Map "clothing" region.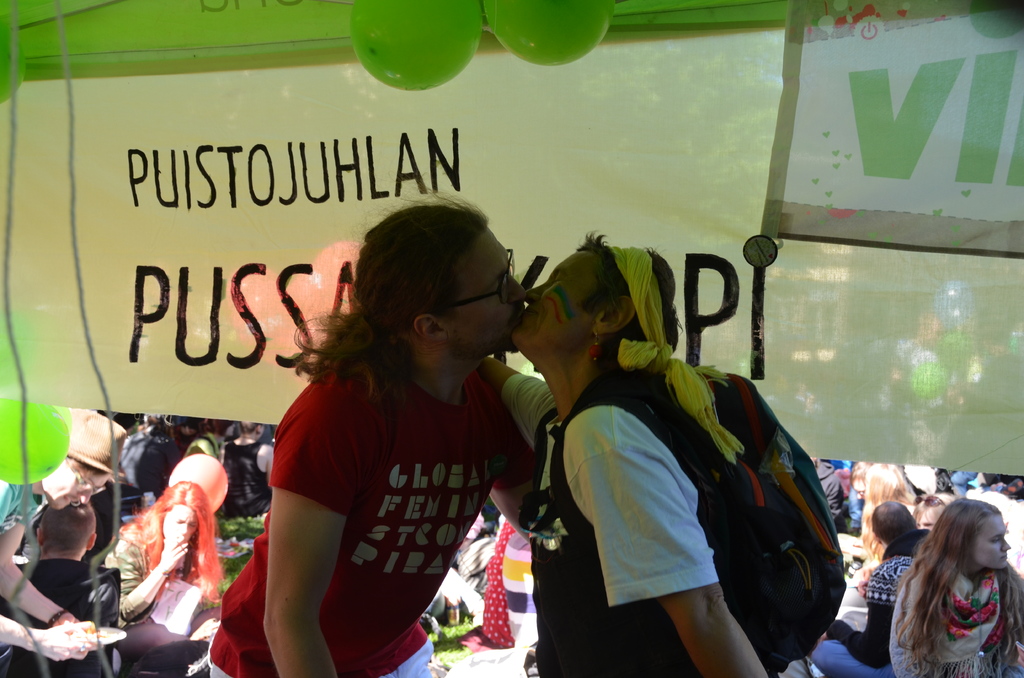
Mapped to (19,561,123,628).
